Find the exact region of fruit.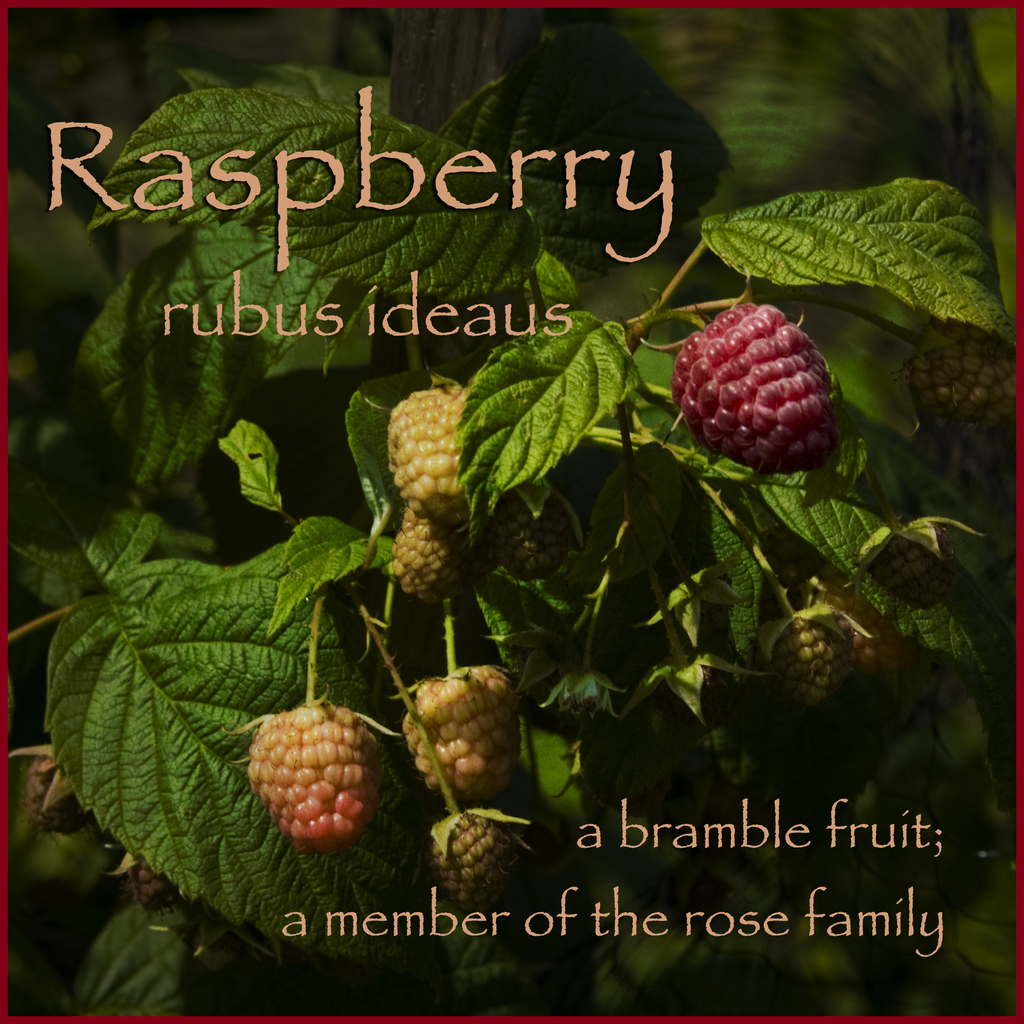
Exact region: BBox(905, 323, 1023, 473).
